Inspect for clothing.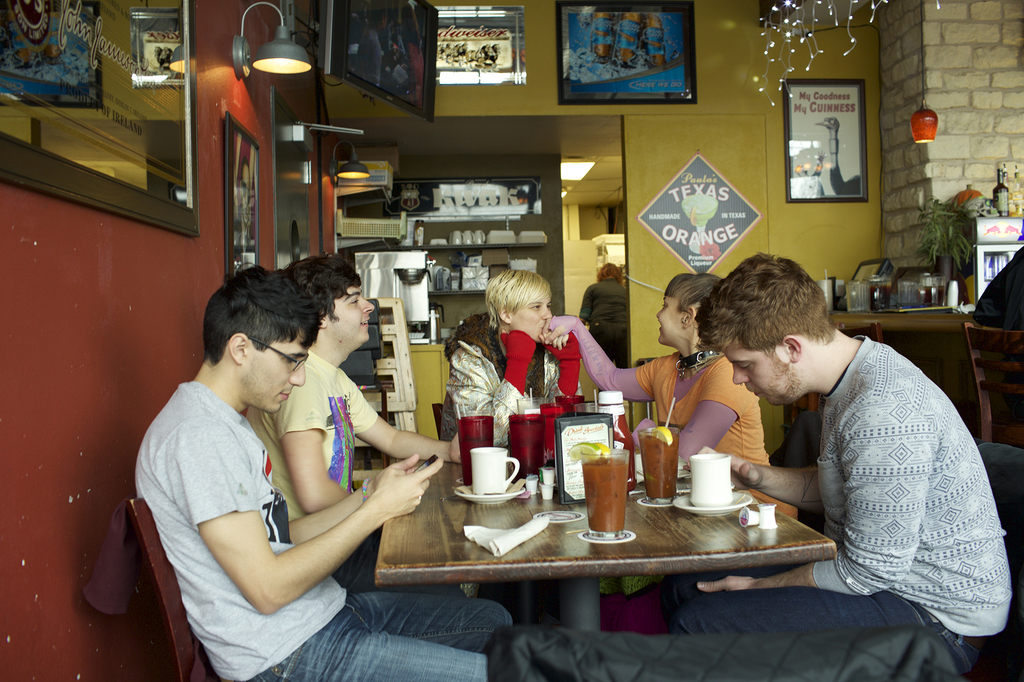
Inspection: Rect(547, 314, 797, 635).
